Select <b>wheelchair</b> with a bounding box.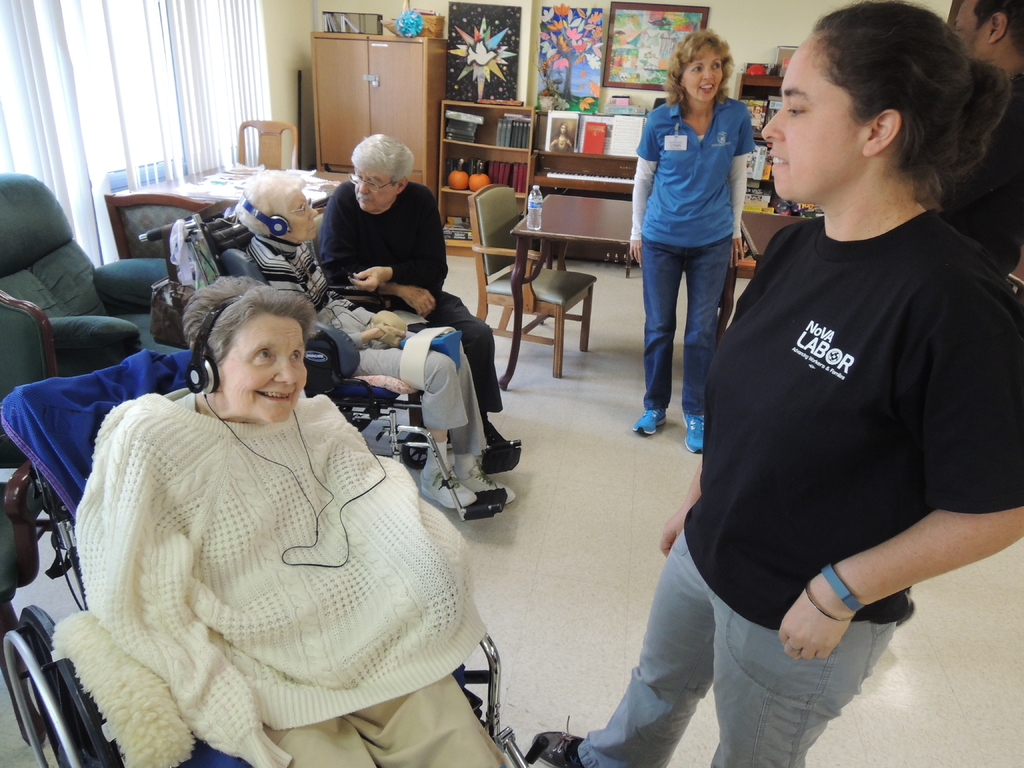
[left=0, top=350, right=554, bottom=767].
